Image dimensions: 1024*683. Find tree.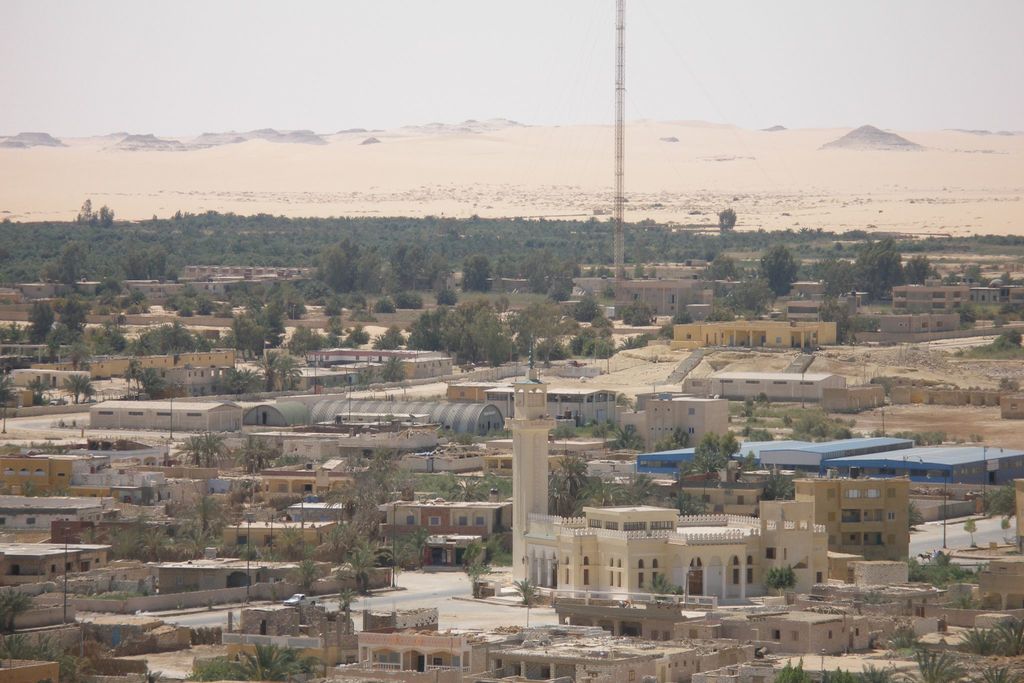
x1=770, y1=671, x2=879, y2=682.
